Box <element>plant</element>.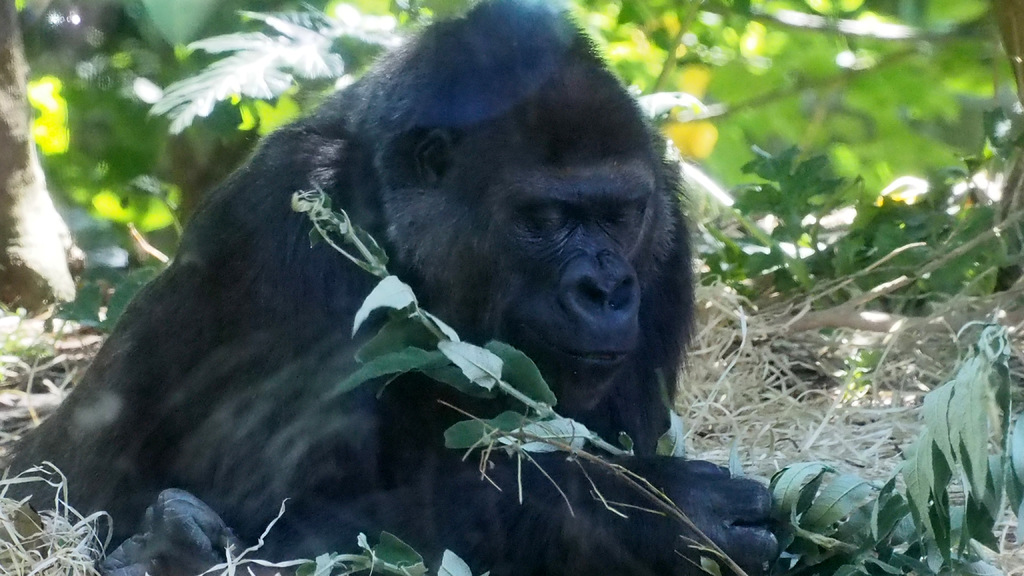
(x1=699, y1=104, x2=1023, y2=310).
